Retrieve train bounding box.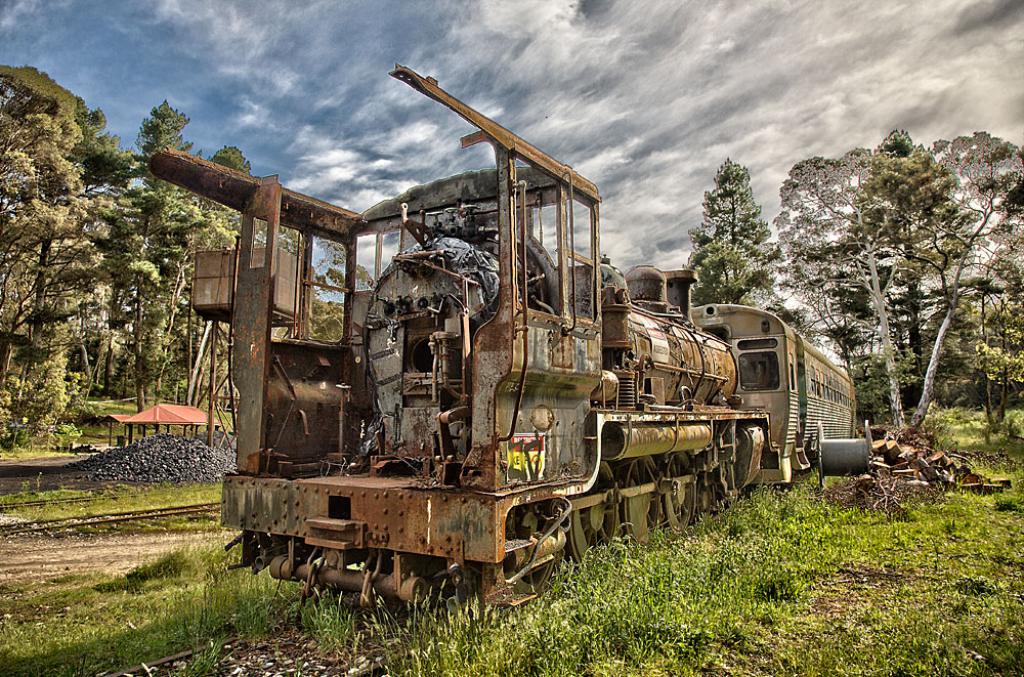
Bounding box: 144 64 856 610.
